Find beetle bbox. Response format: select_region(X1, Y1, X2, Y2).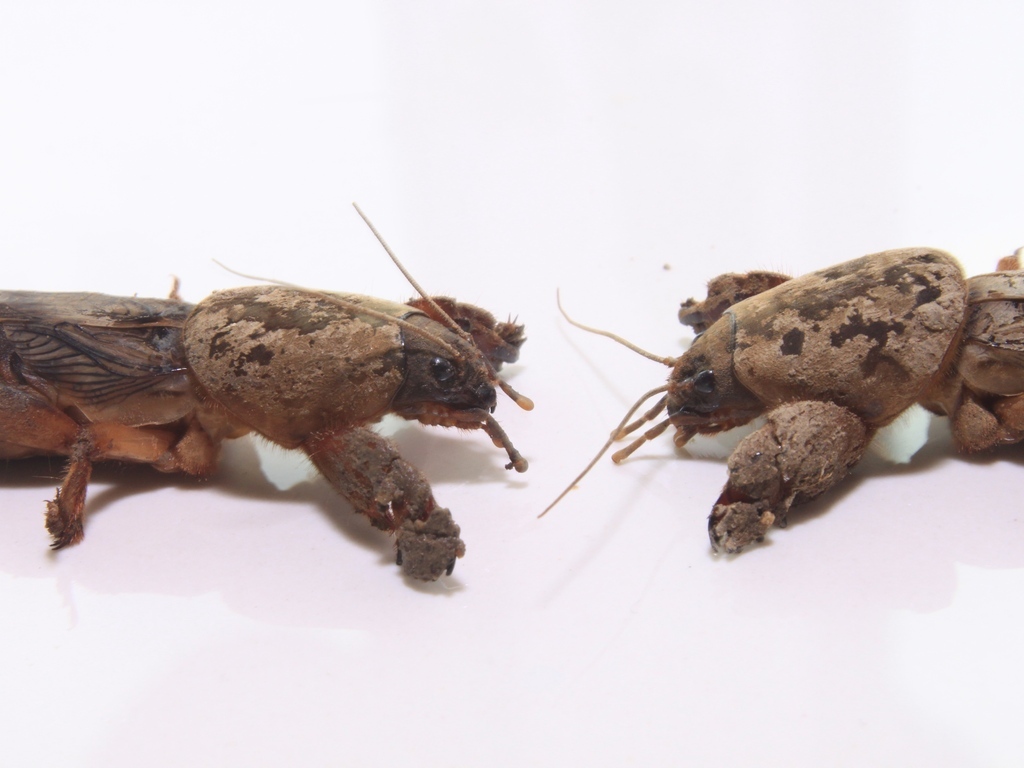
select_region(12, 222, 556, 583).
